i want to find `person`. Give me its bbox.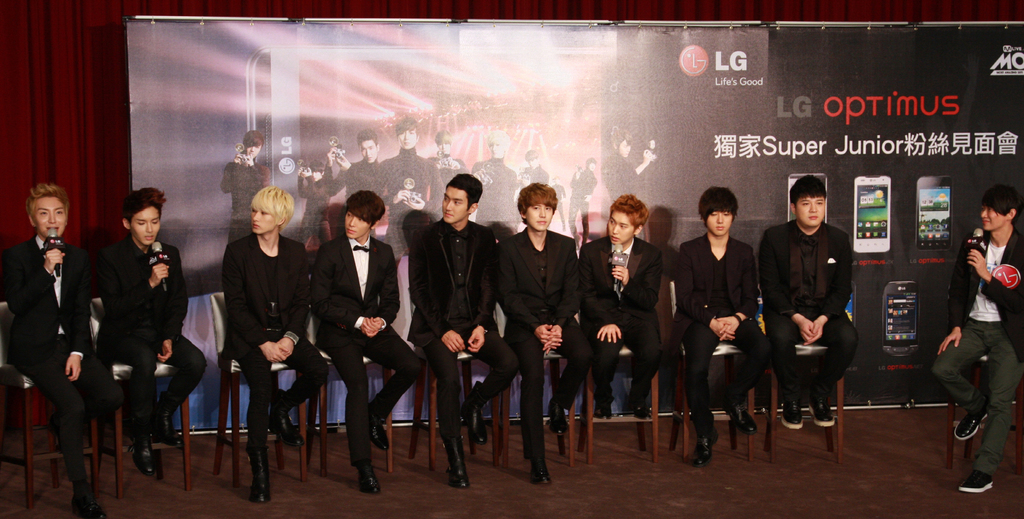
{"left": 207, "top": 132, "right": 285, "bottom": 238}.
